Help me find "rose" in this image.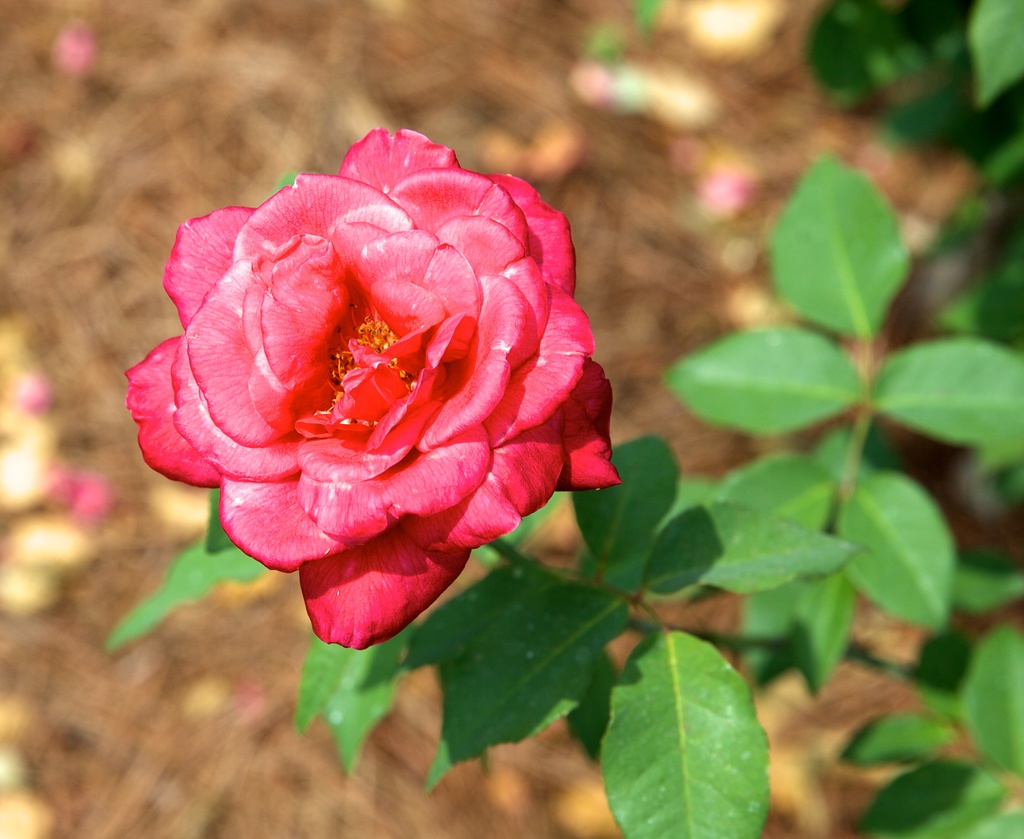
Found it: (120, 127, 620, 653).
